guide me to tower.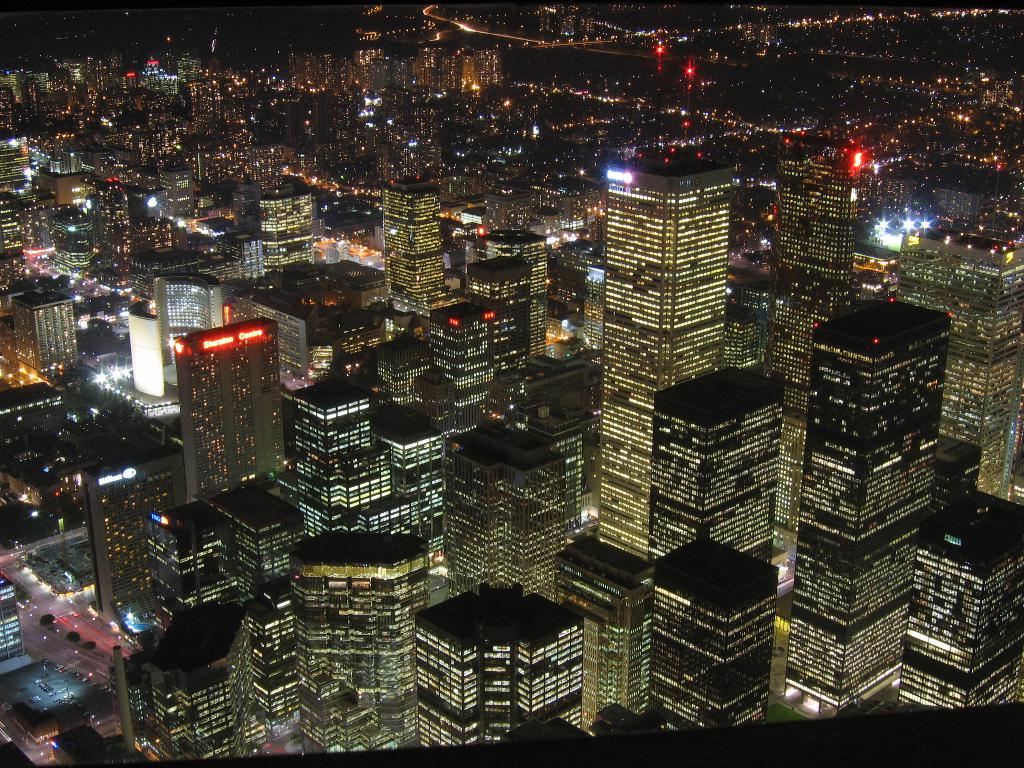
Guidance: [x1=410, y1=576, x2=587, y2=752].
